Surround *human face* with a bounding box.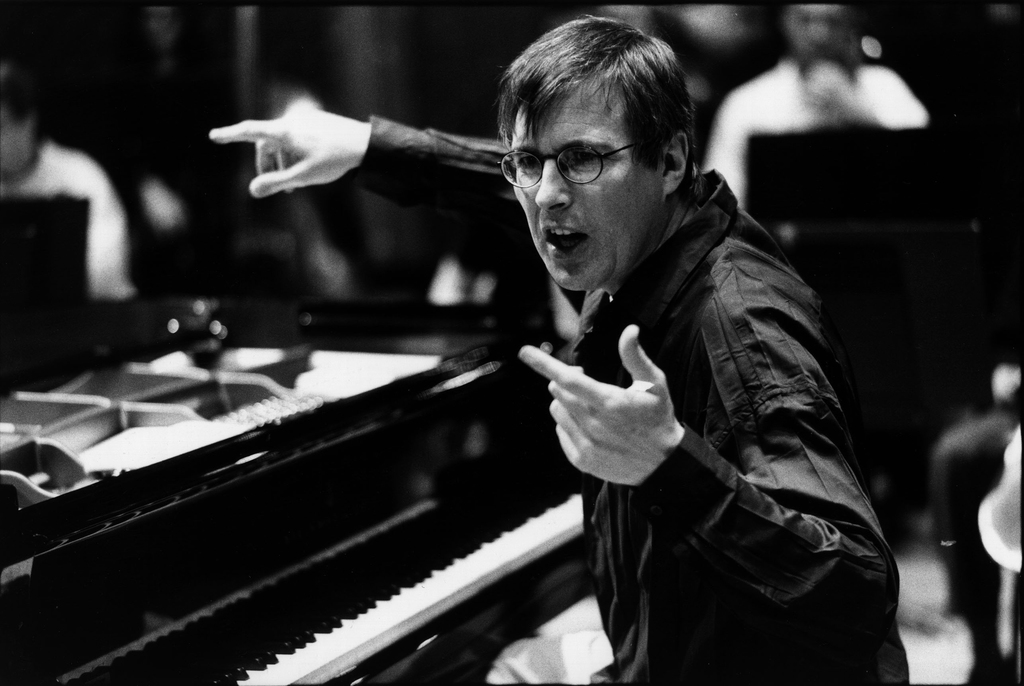
0, 104, 27, 174.
